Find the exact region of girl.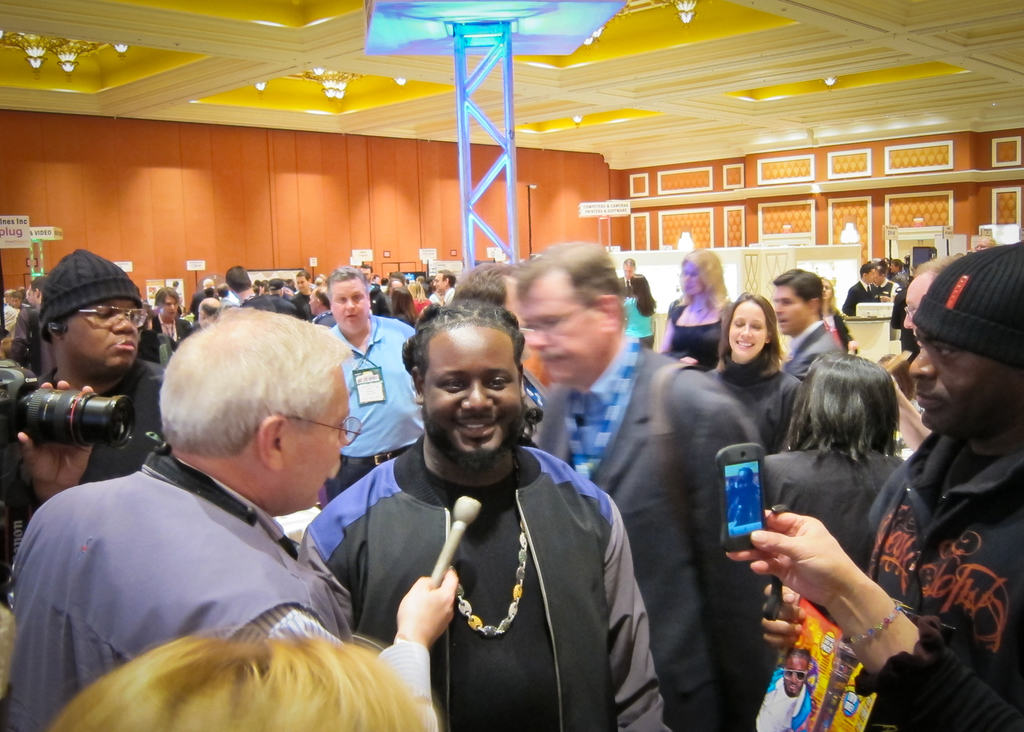
Exact region: rect(624, 266, 660, 345).
